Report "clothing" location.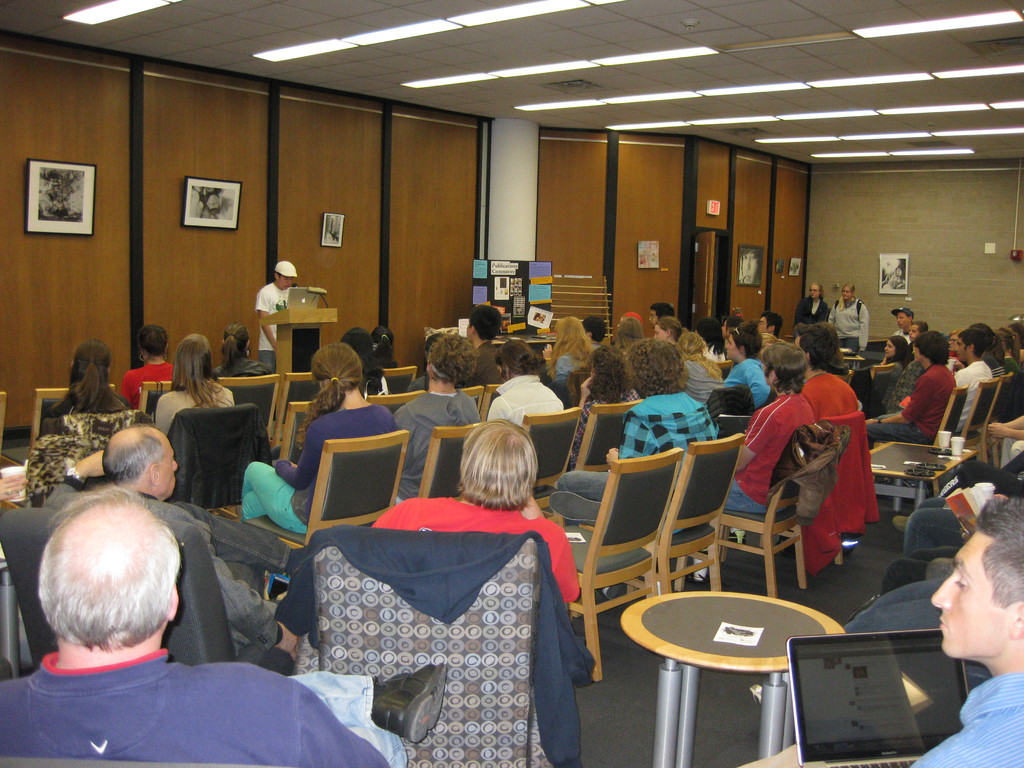
Report: BBox(257, 280, 298, 375).
